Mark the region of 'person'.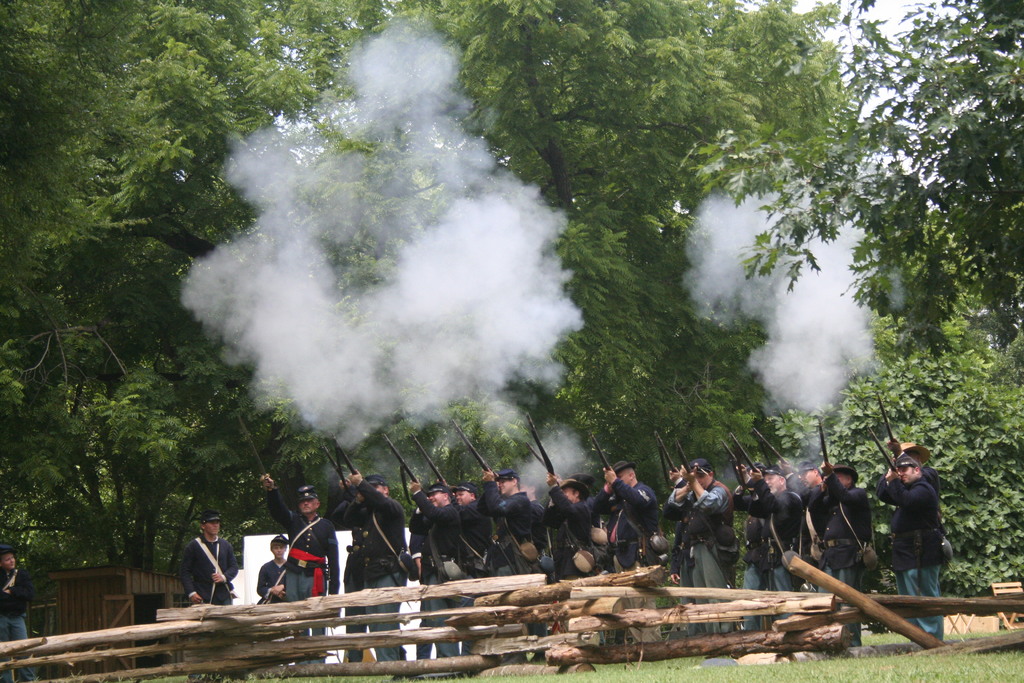
Region: bbox=(326, 471, 376, 670).
